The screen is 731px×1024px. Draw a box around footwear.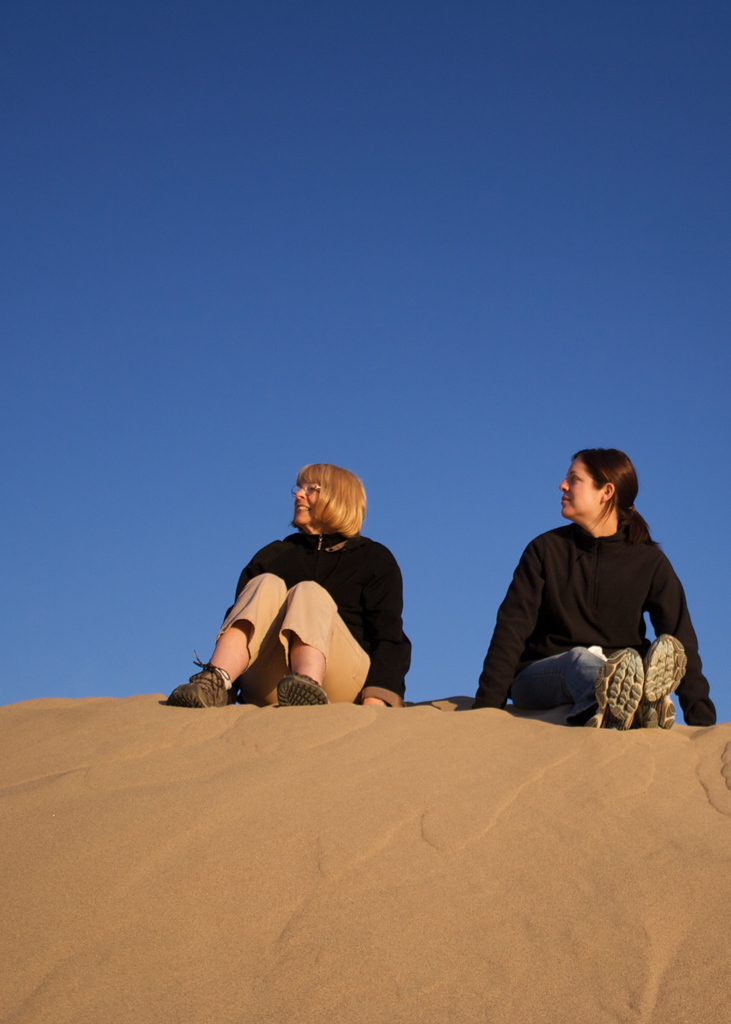
269,673,333,713.
